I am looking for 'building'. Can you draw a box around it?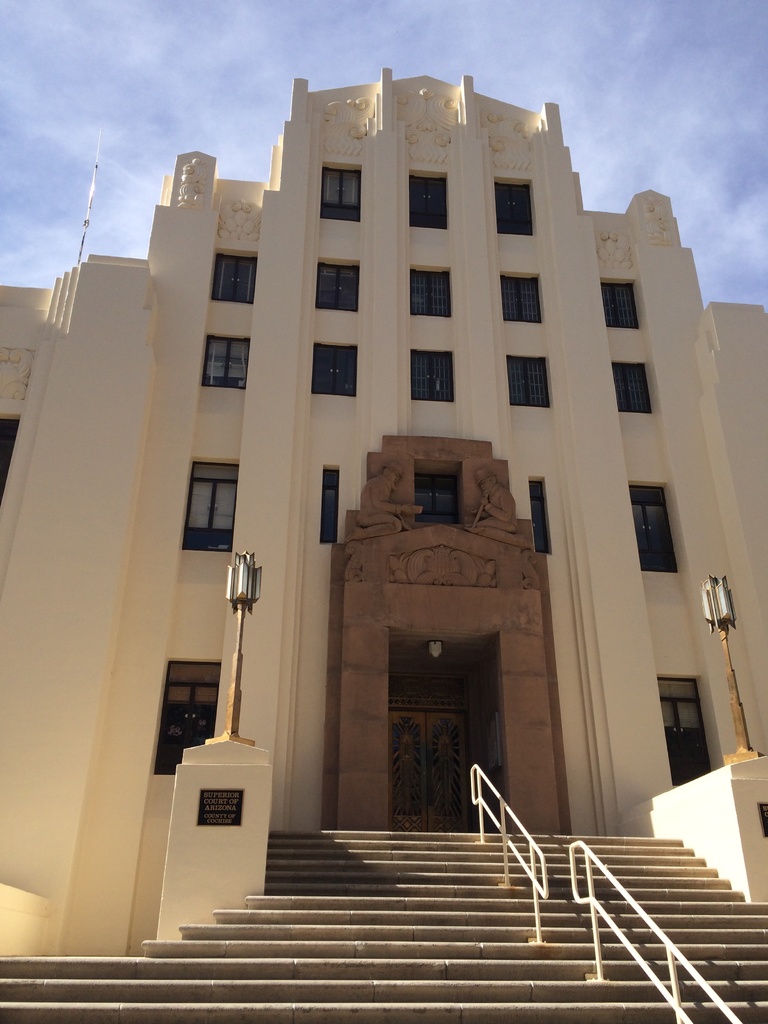
Sure, the bounding box is bbox=(0, 73, 767, 949).
